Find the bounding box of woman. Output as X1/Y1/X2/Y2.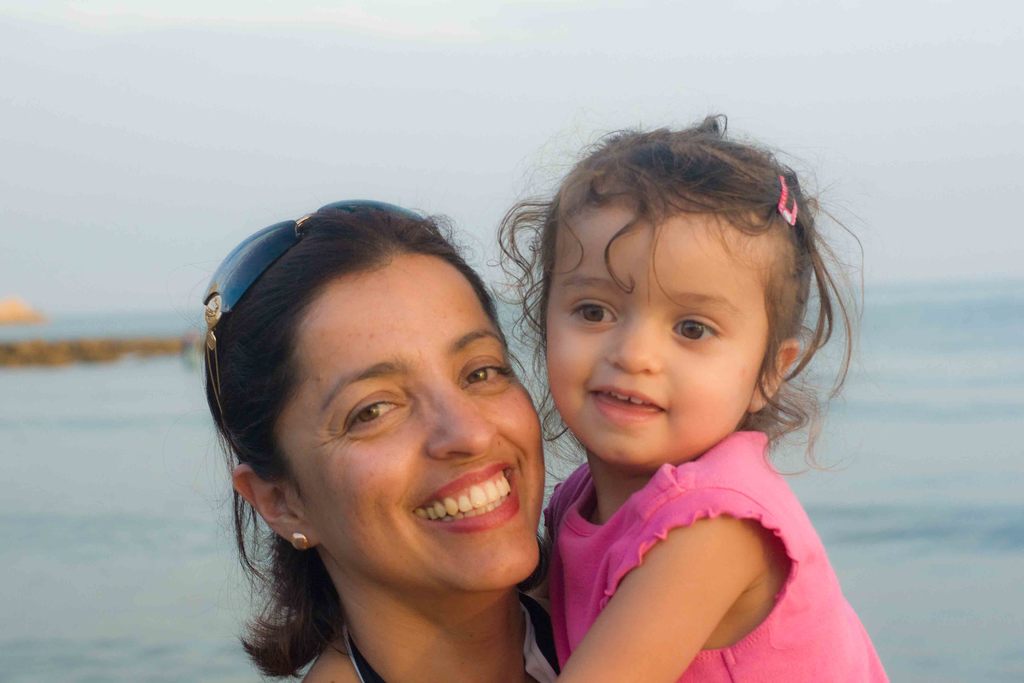
157/179/621/682.
